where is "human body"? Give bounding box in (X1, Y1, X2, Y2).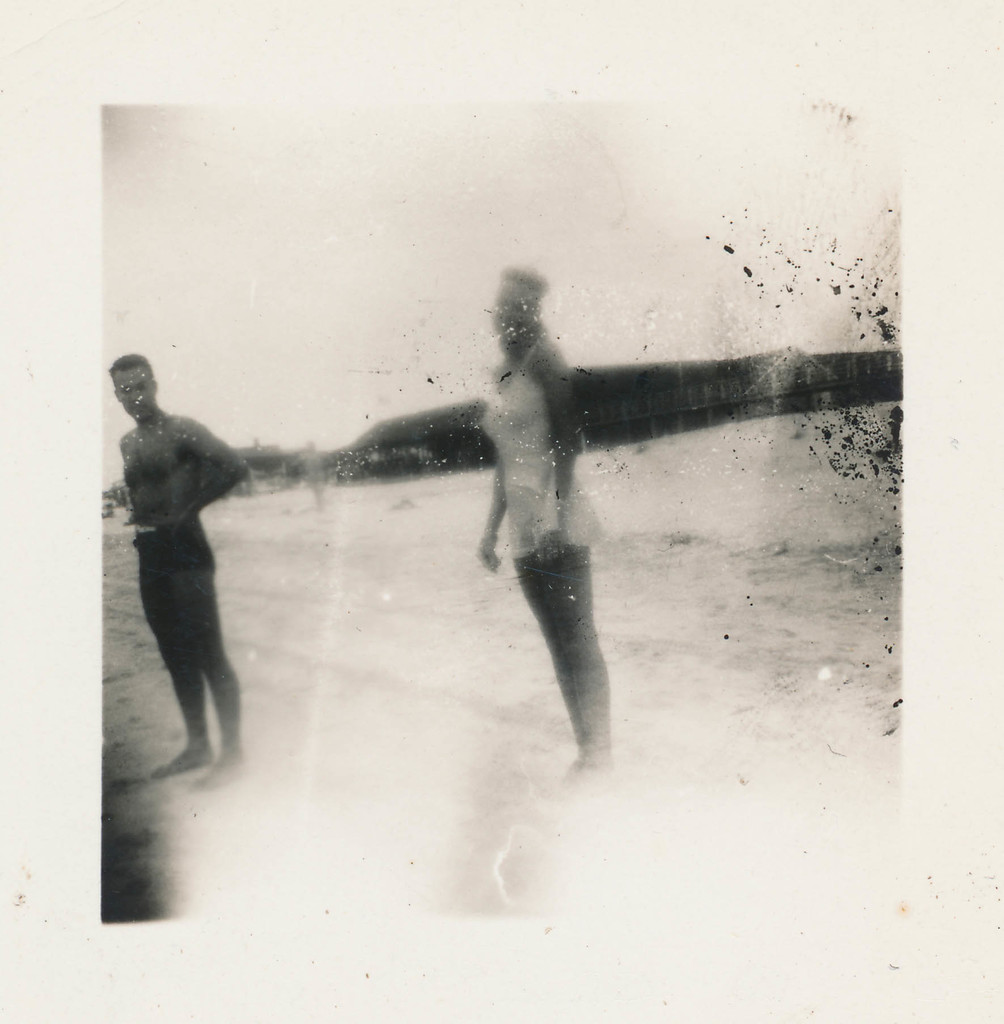
(109, 356, 245, 792).
